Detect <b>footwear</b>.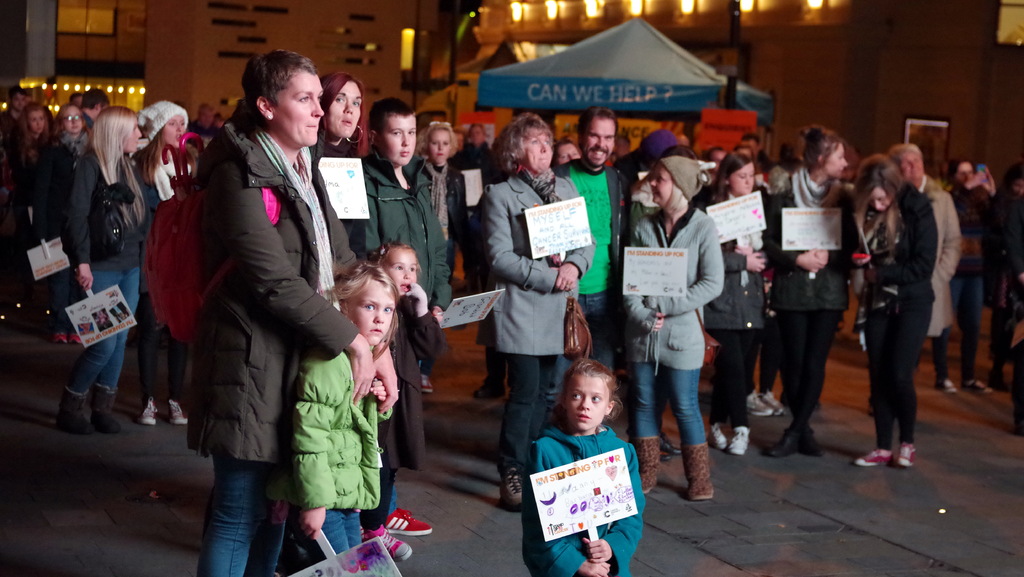
Detected at box=[89, 385, 123, 435].
